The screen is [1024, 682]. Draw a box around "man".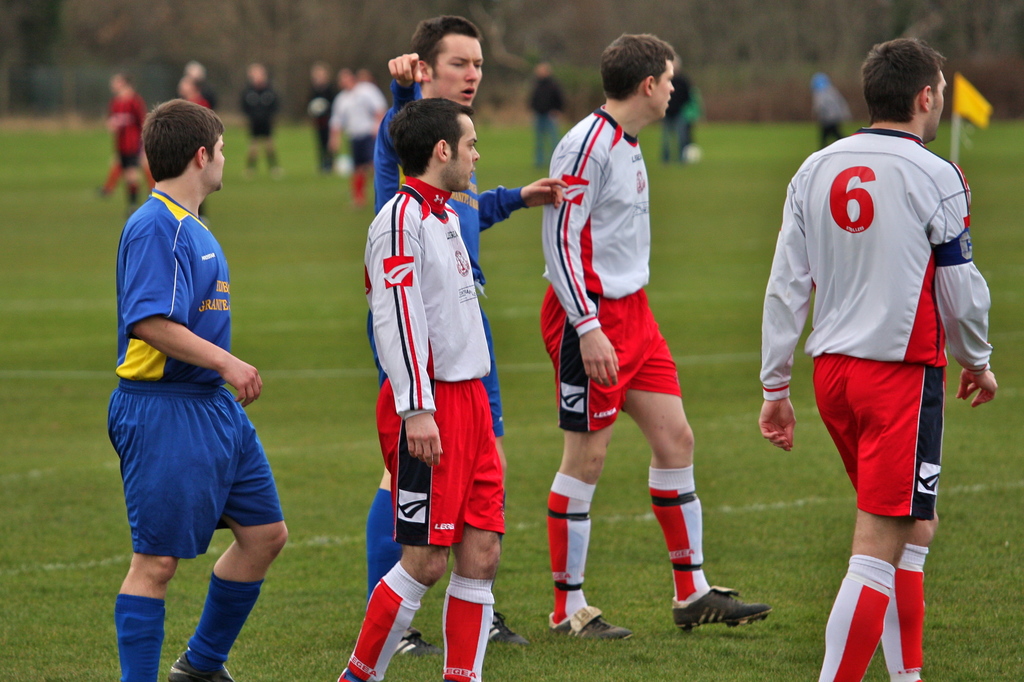
[102, 93, 287, 674].
